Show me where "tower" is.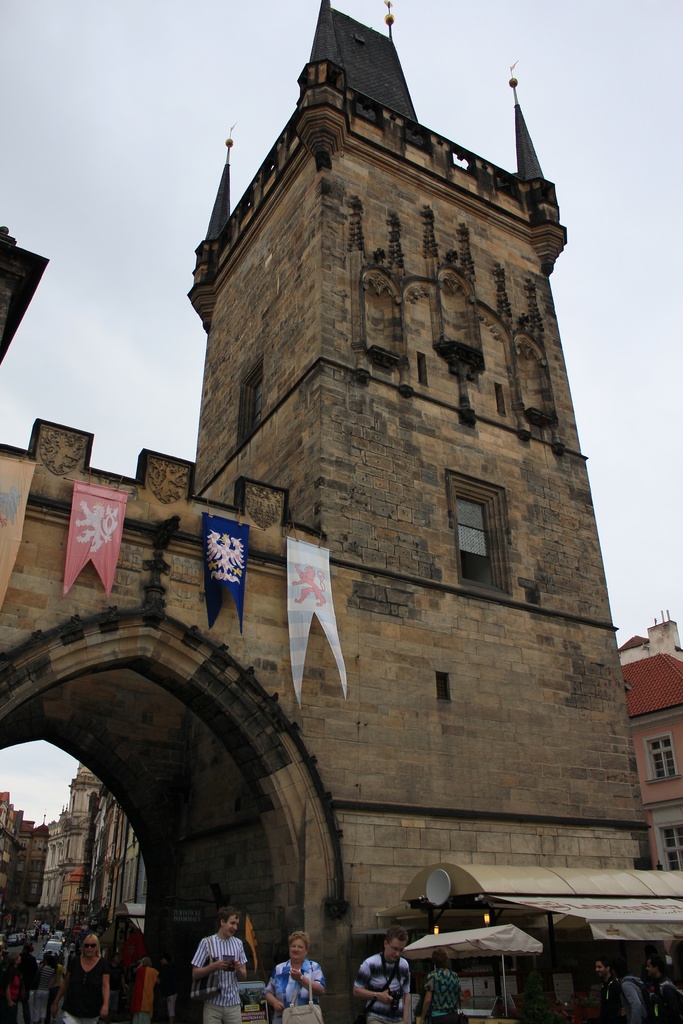
"tower" is at [x1=0, y1=1, x2=651, y2=1008].
